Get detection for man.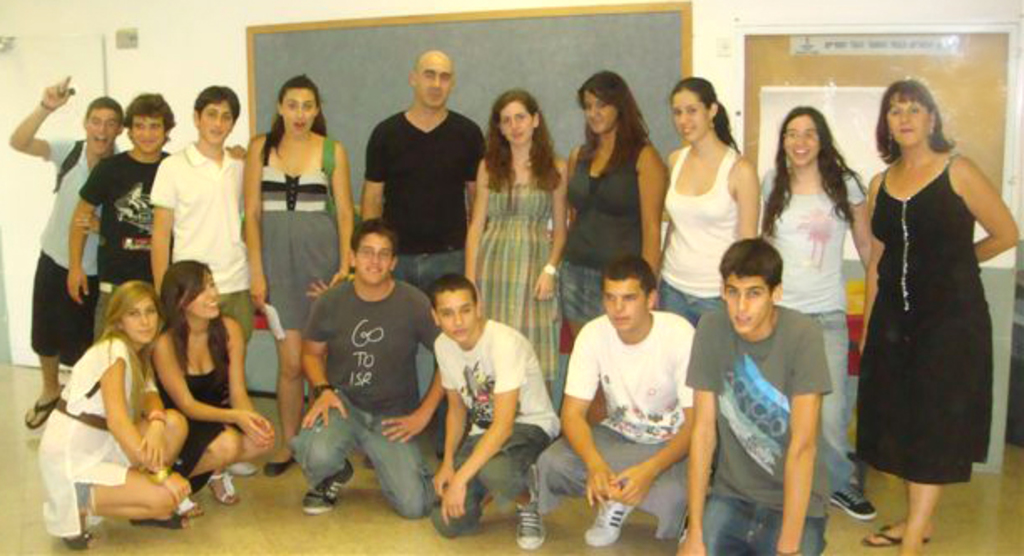
Detection: [left=532, top=253, right=696, bottom=553].
